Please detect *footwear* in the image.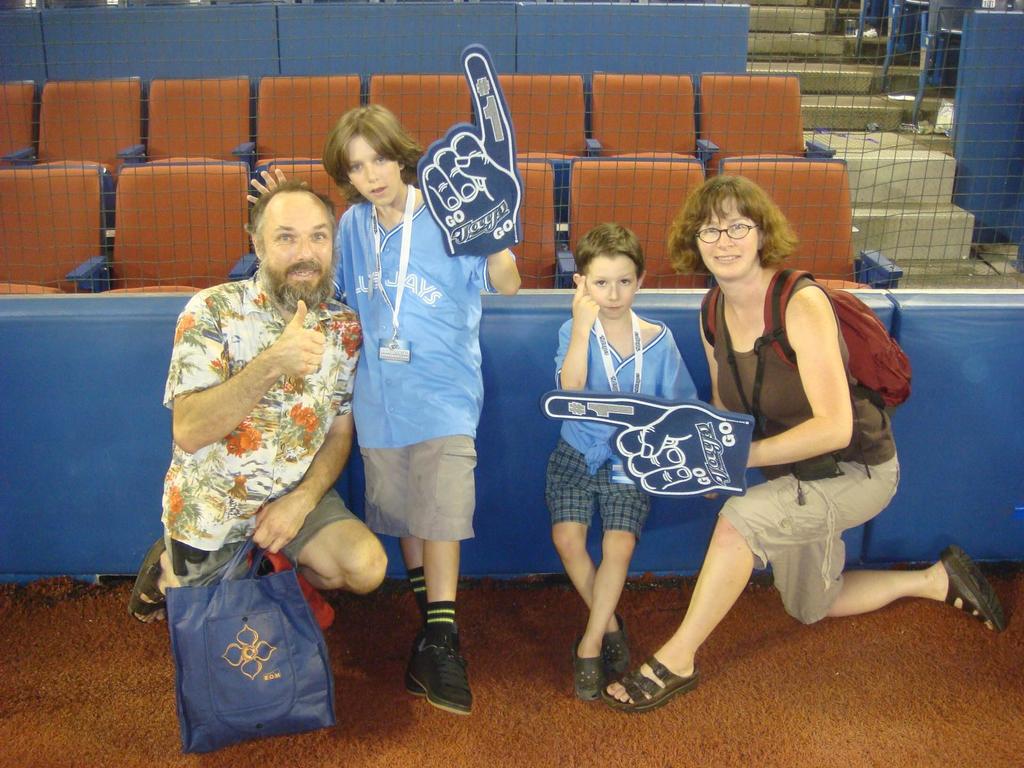
[397,621,468,726].
